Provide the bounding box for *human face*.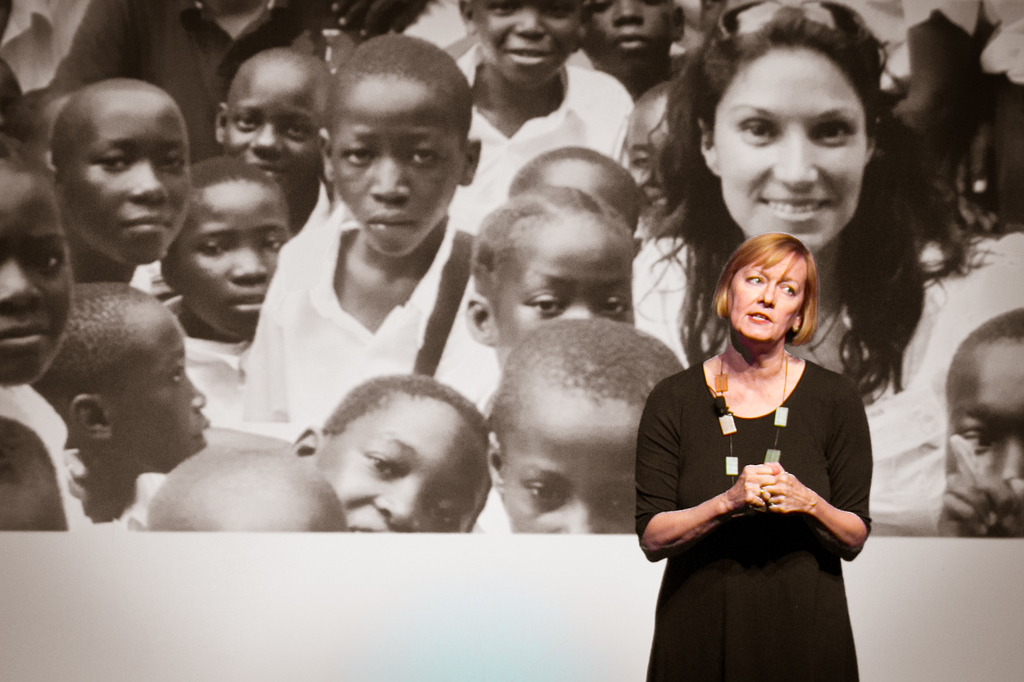
select_region(477, 0, 580, 93).
